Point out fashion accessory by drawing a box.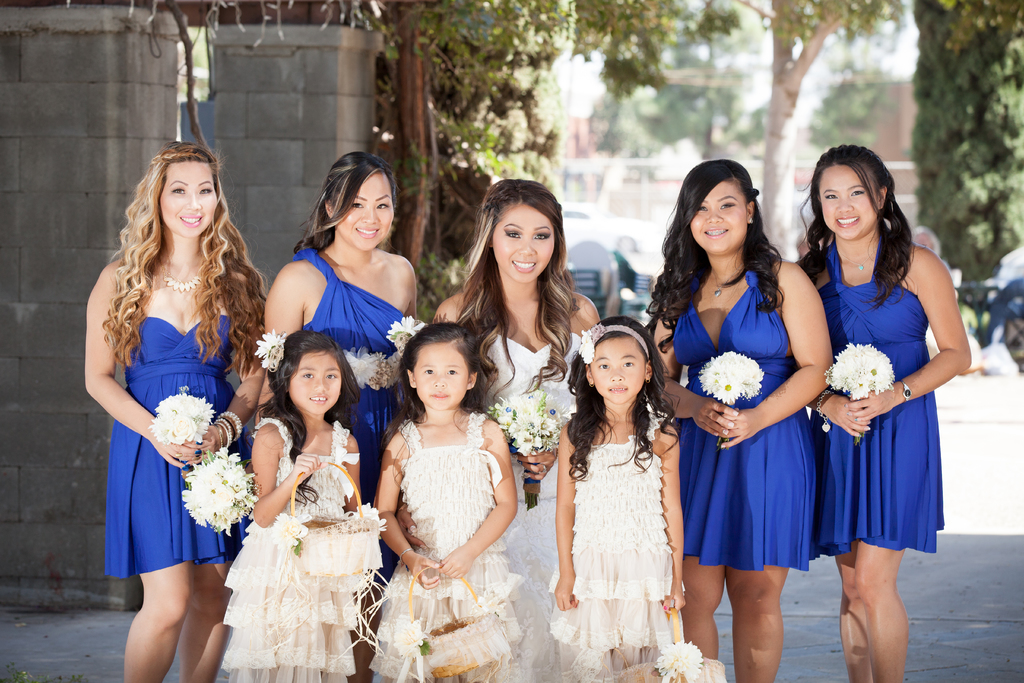
select_region(195, 438, 202, 446).
